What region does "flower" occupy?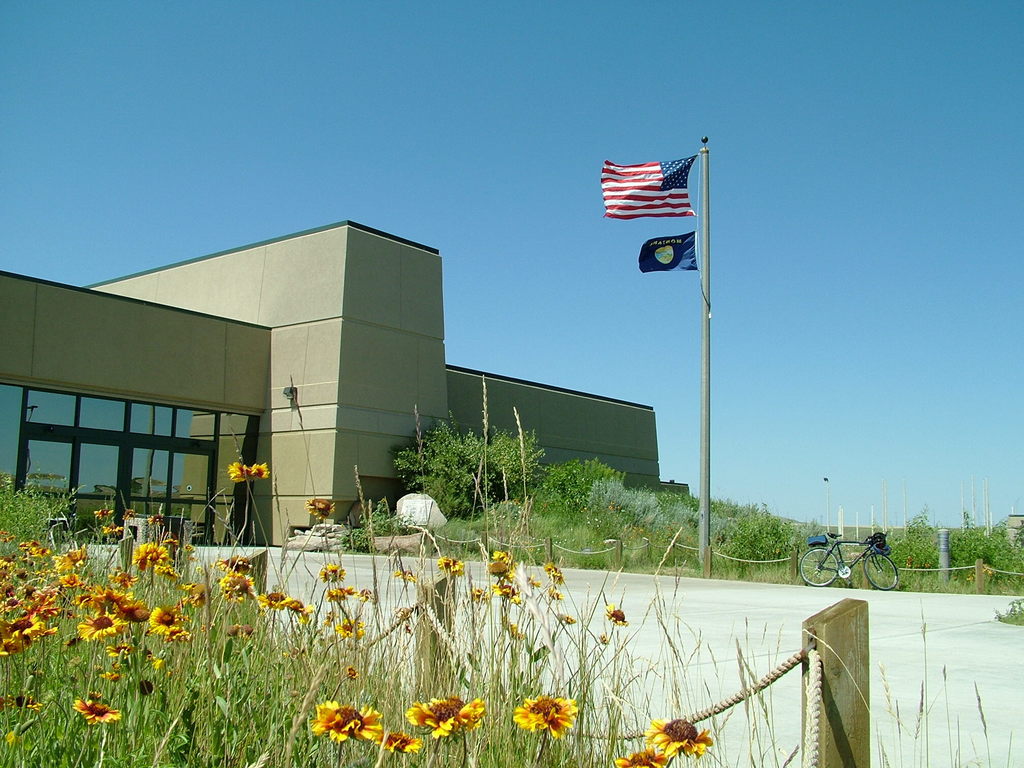
bbox=[548, 561, 563, 588].
